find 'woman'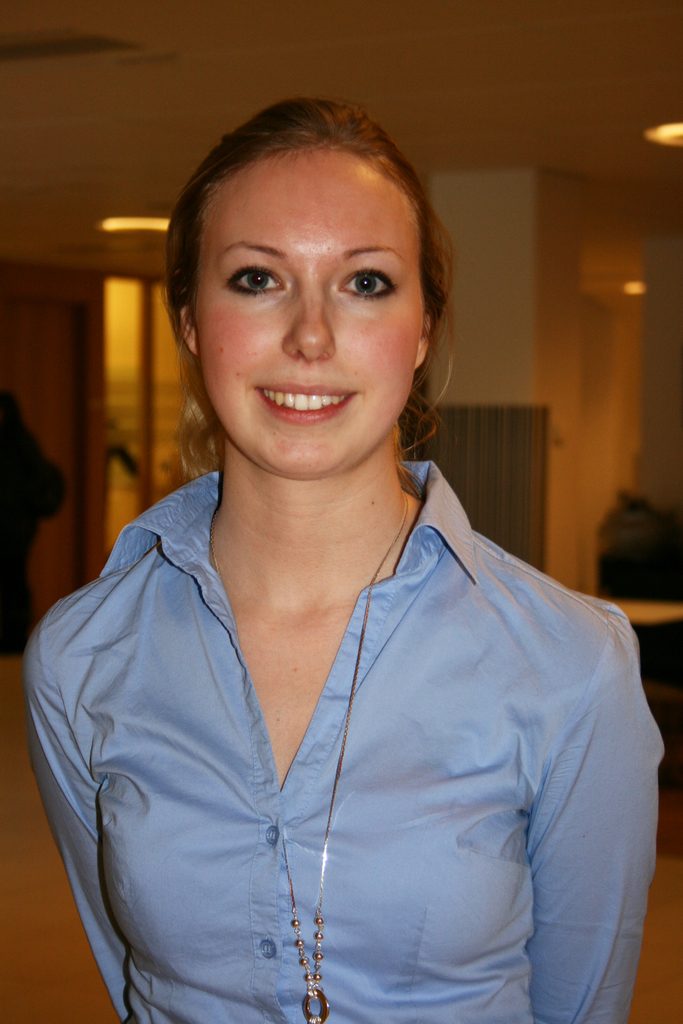
18/98/633/1002
